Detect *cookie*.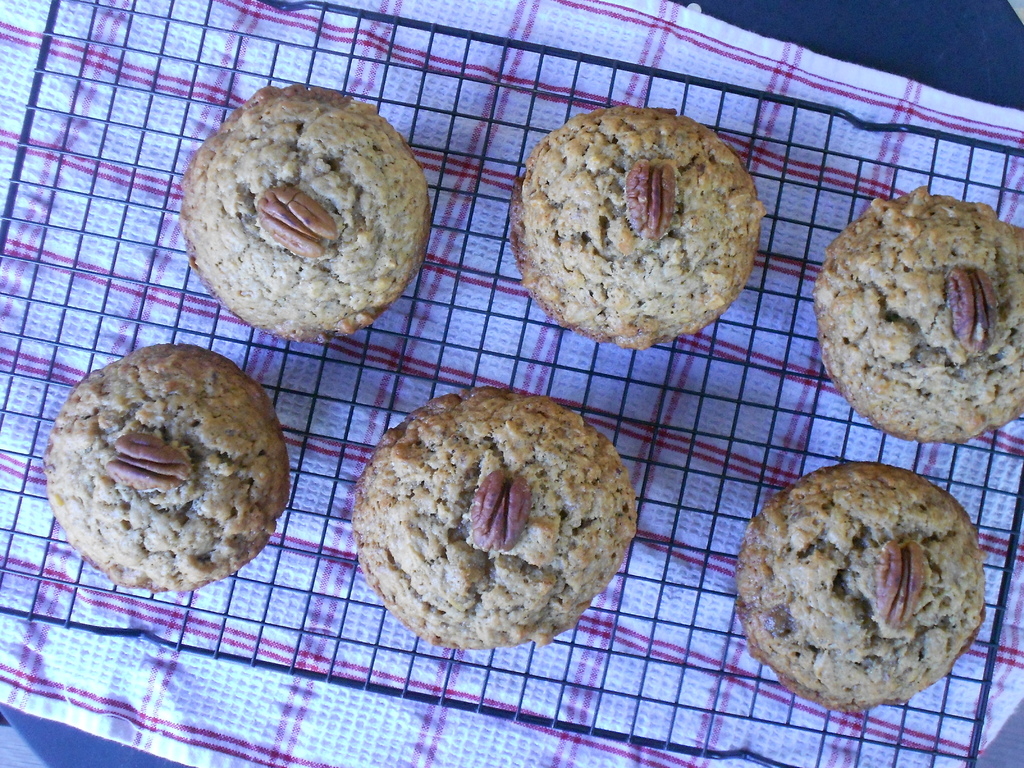
Detected at (348,385,638,655).
